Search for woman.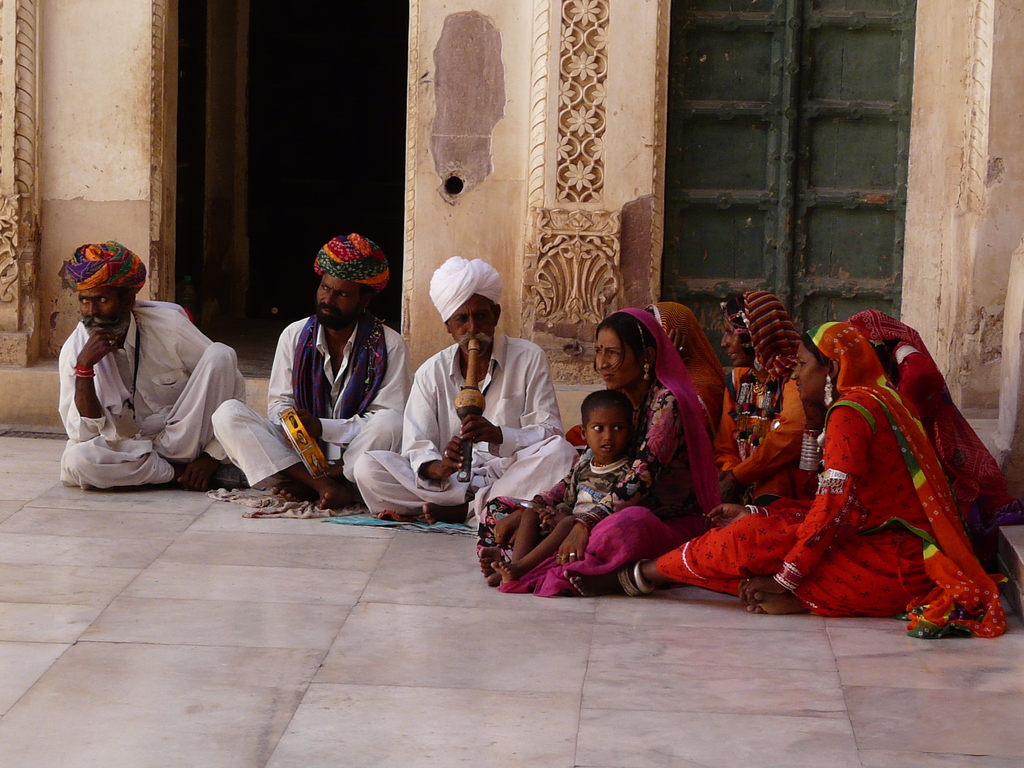
Found at left=862, top=316, right=1000, bottom=518.
